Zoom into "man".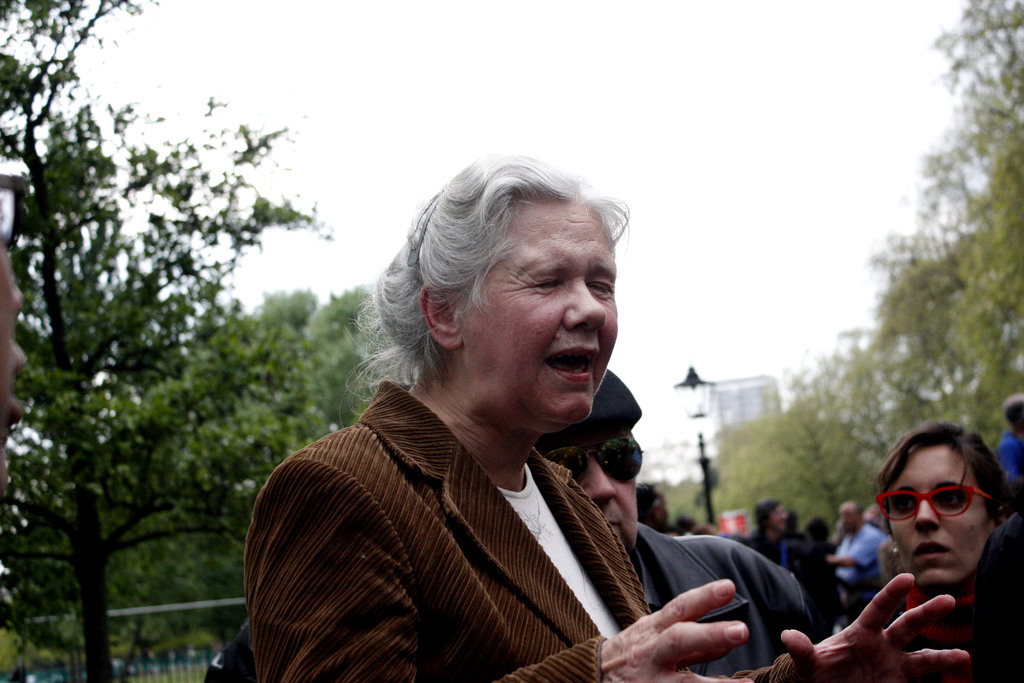
Zoom target: x1=534, y1=362, x2=817, y2=676.
